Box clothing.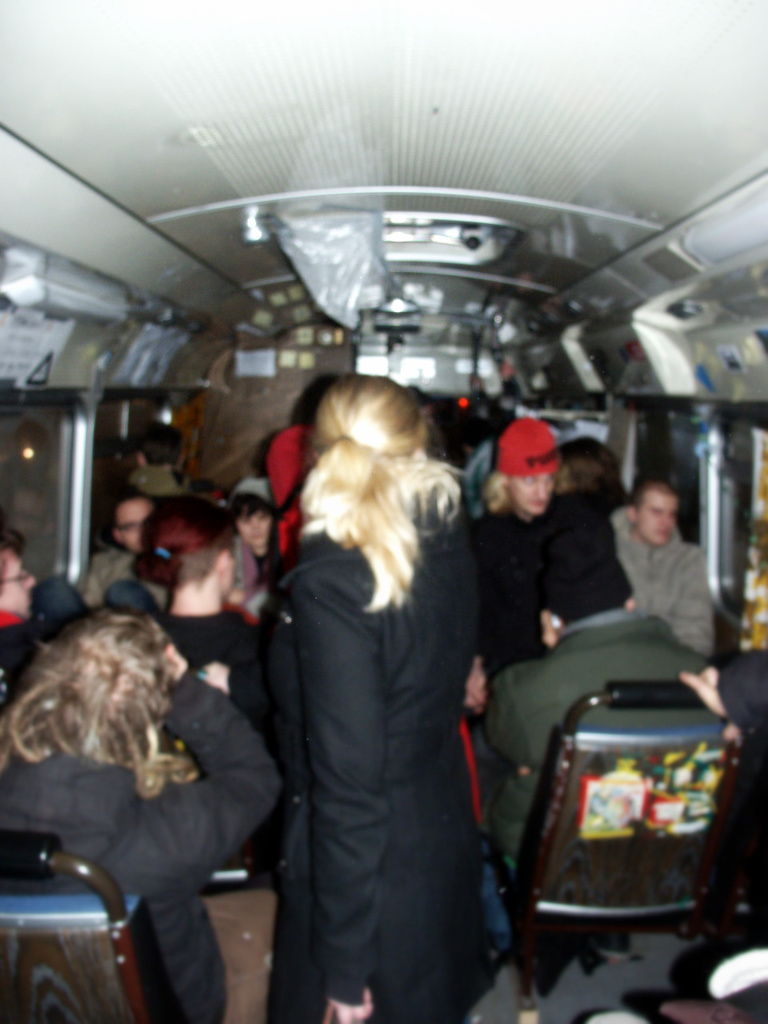
left=437, top=483, right=622, bottom=649.
